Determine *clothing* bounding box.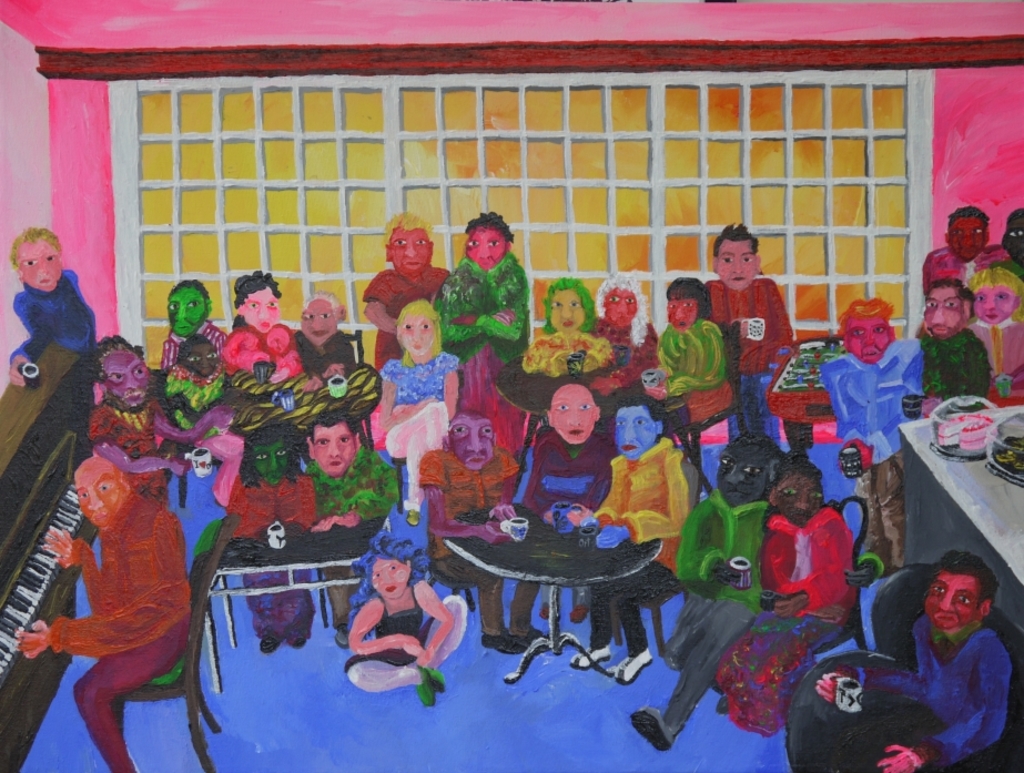
Determined: (left=235, top=569, right=315, bottom=635).
